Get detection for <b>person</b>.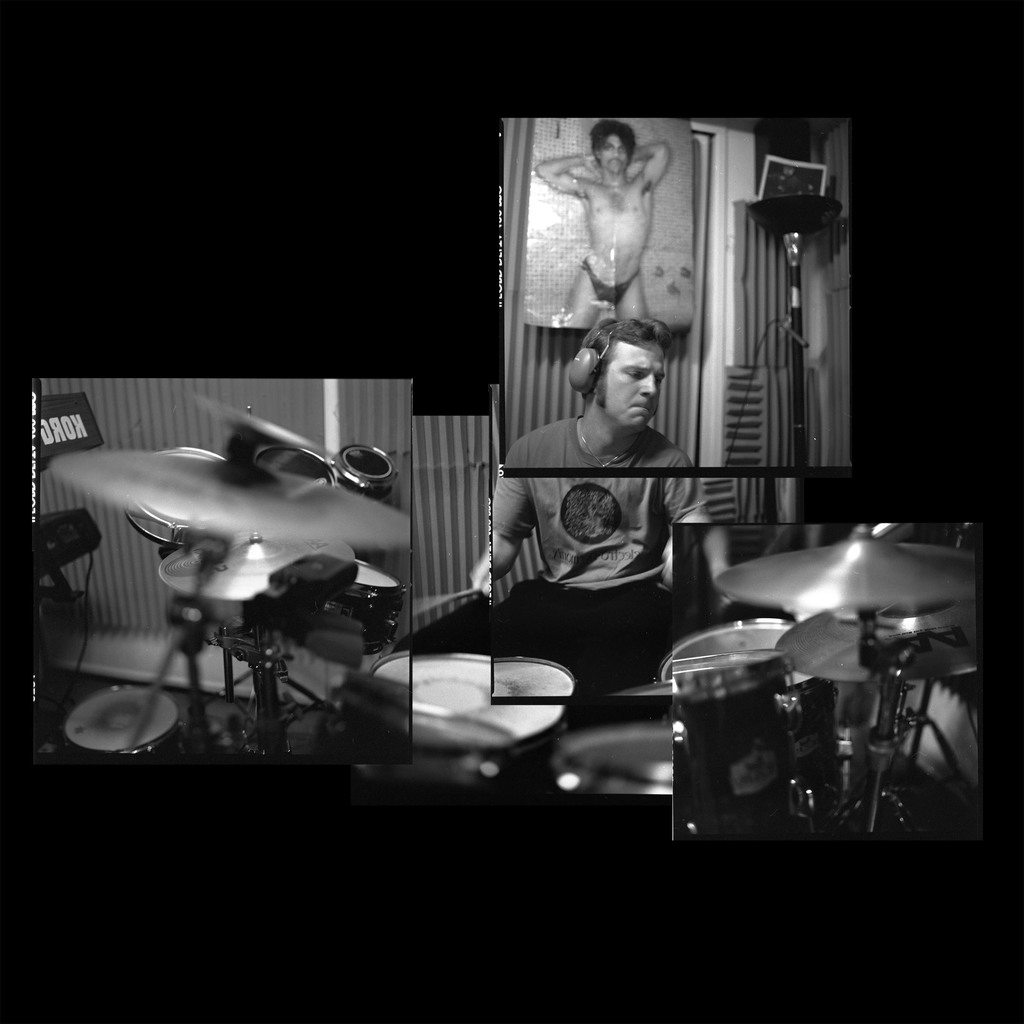
Detection: x1=537 y1=108 x2=677 y2=335.
